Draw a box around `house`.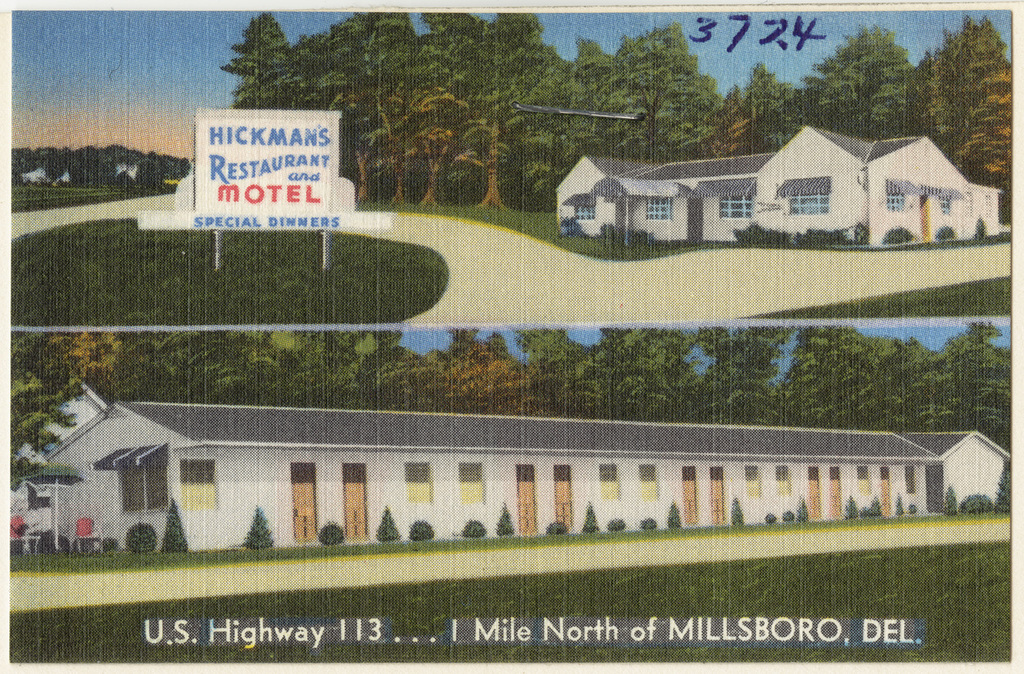
28/393/935/559.
